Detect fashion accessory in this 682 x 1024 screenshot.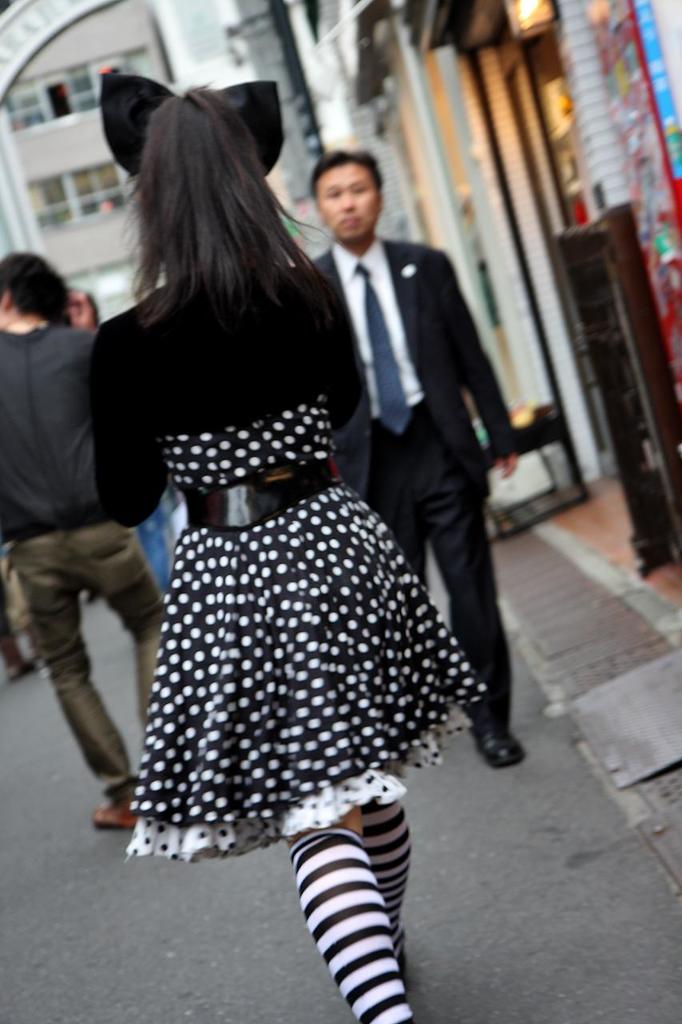
Detection: 358,806,409,964.
